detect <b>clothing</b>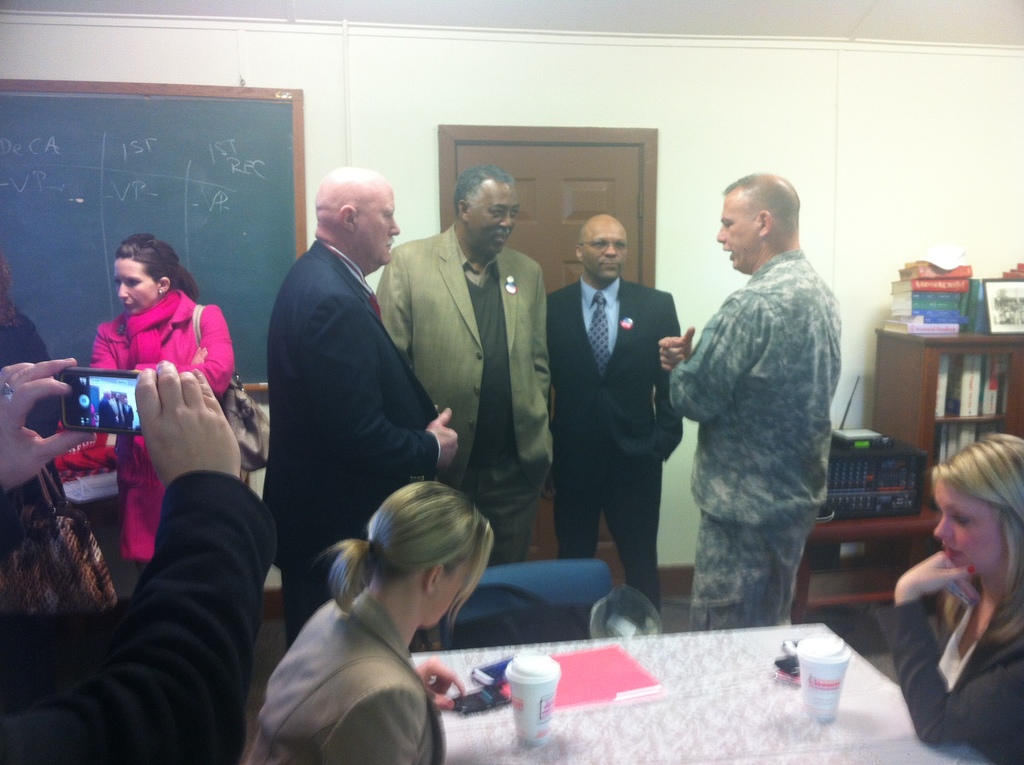
box=[88, 289, 234, 558]
